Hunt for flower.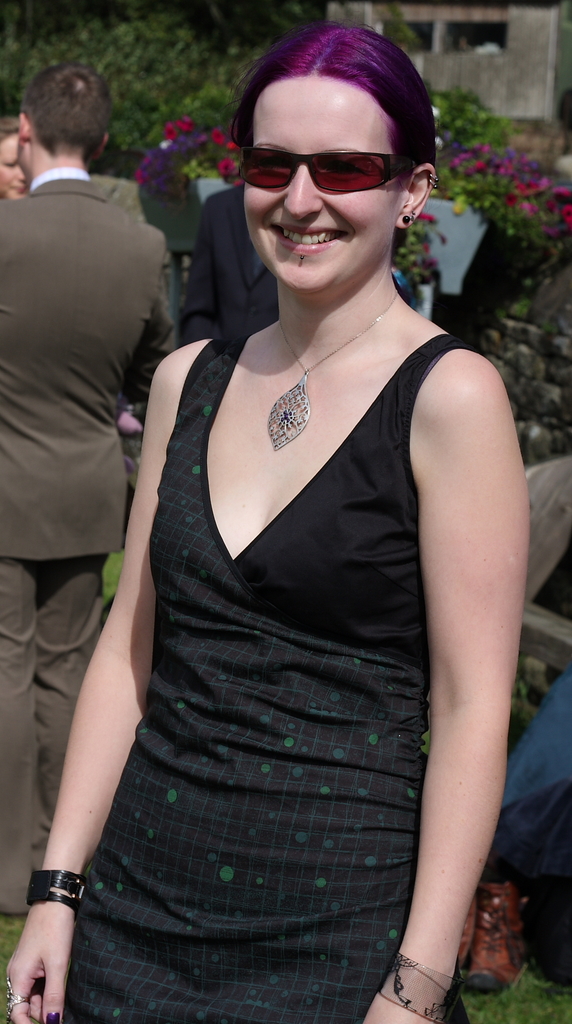
Hunted down at region(421, 239, 429, 260).
